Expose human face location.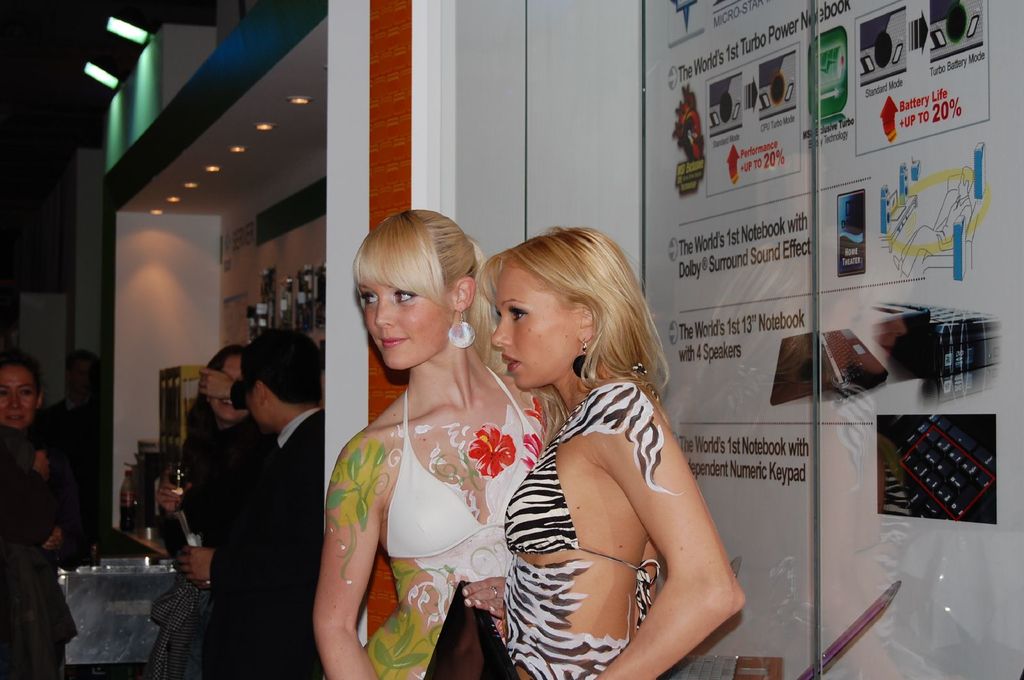
Exposed at <region>361, 276, 454, 370</region>.
